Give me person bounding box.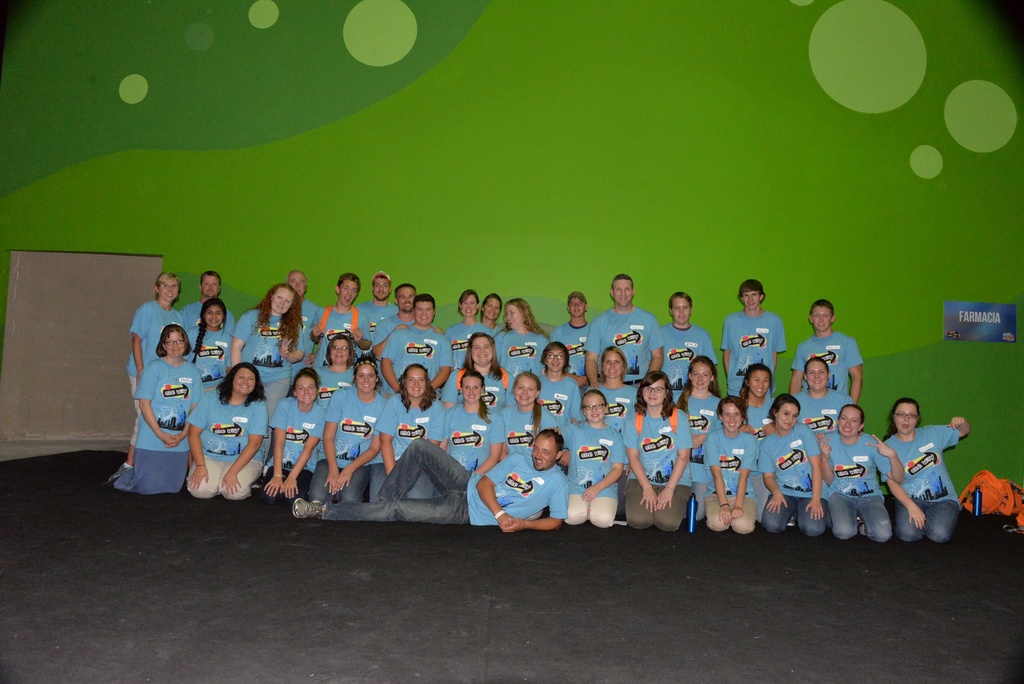
[119,263,195,509].
